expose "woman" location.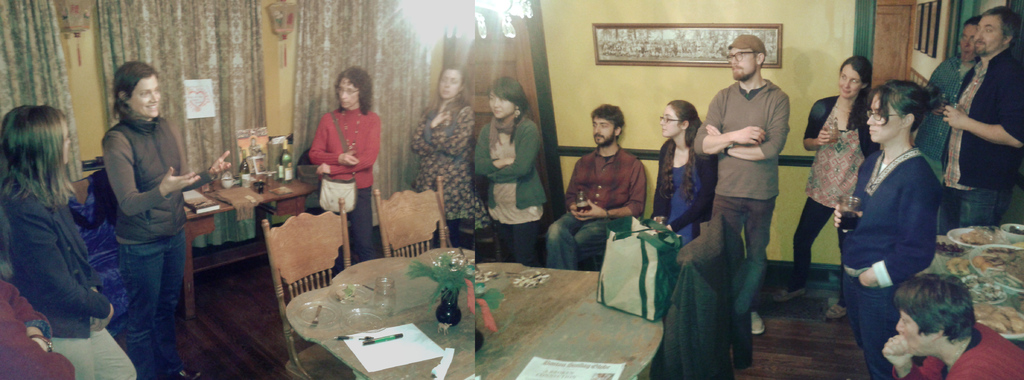
Exposed at (x1=0, y1=100, x2=143, y2=379).
